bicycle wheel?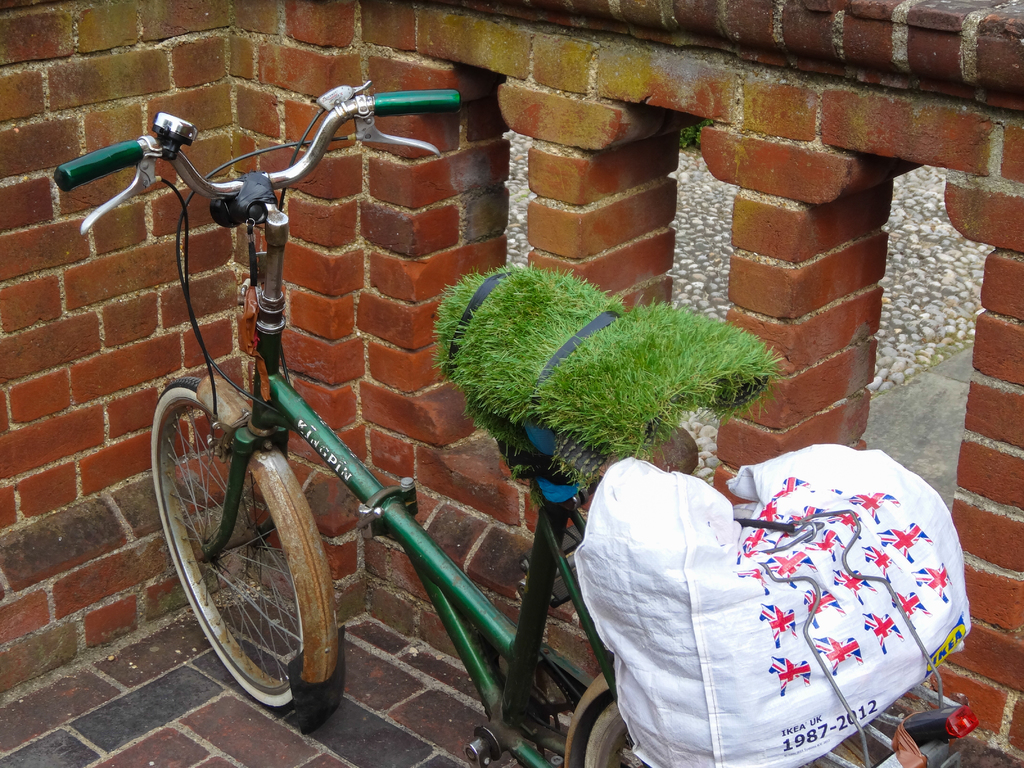
bbox=(149, 376, 301, 715)
